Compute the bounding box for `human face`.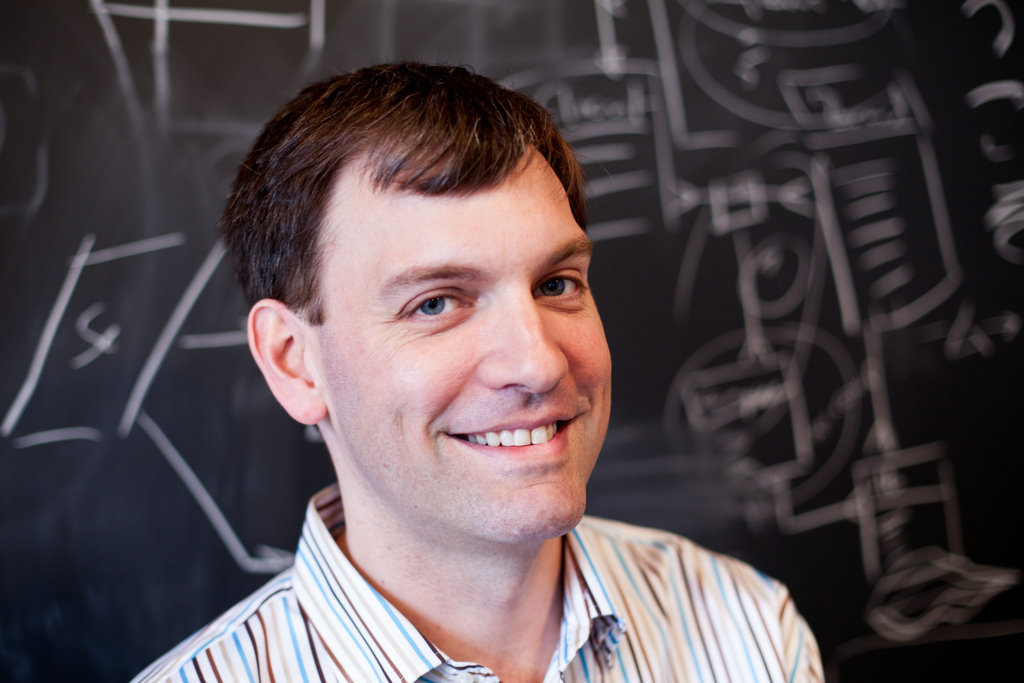
323, 147, 613, 546.
